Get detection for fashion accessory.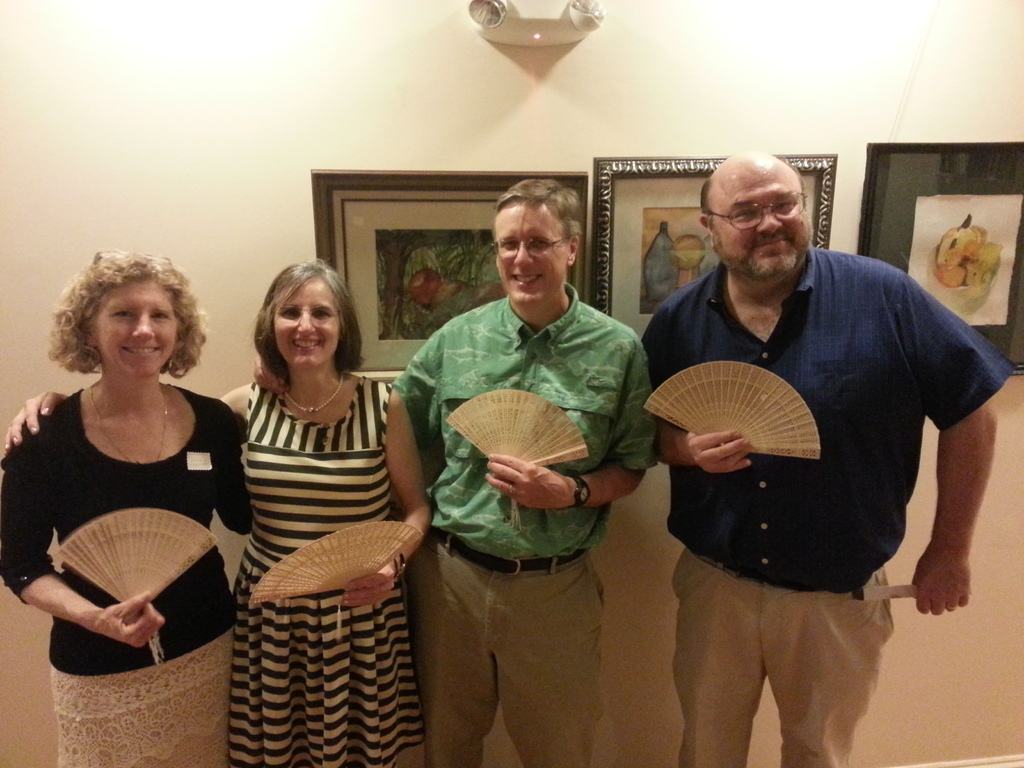
Detection: pyautogui.locateOnScreen(88, 383, 169, 463).
